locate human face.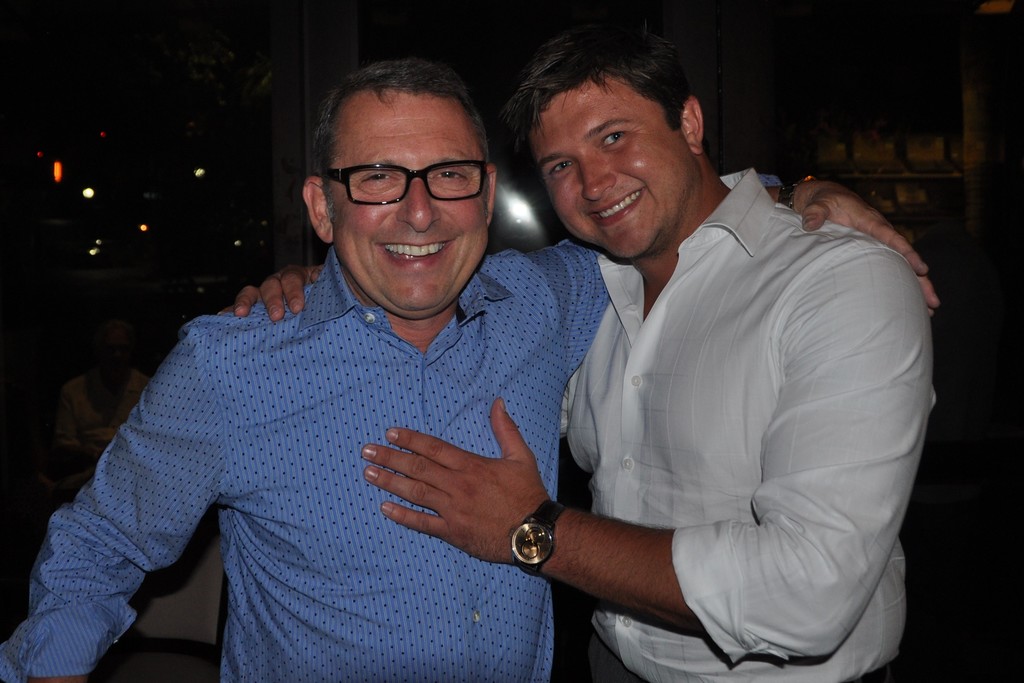
Bounding box: BBox(328, 87, 490, 311).
